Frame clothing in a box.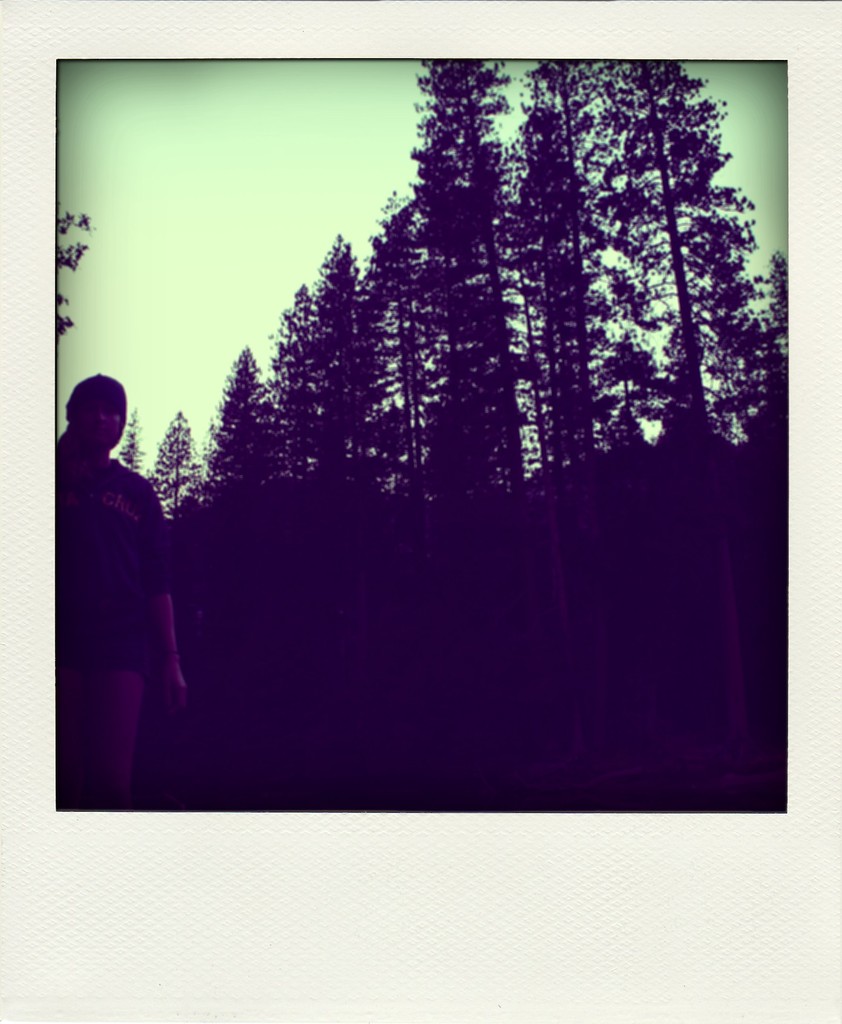
x1=54, y1=402, x2=186, y2=737.
